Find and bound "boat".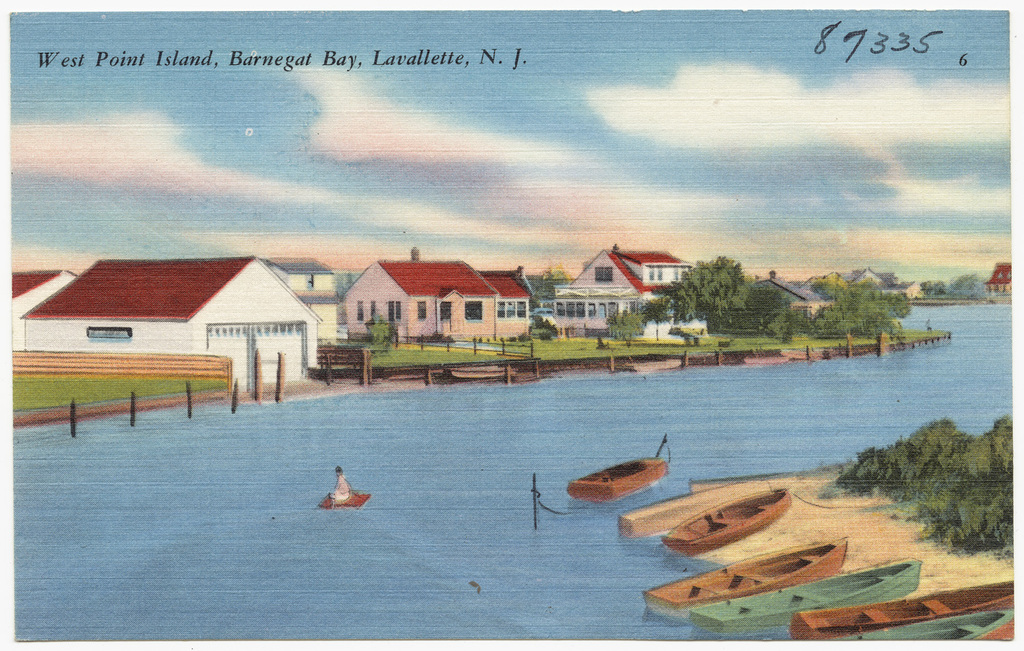
Bound: (644,537,849,620).
